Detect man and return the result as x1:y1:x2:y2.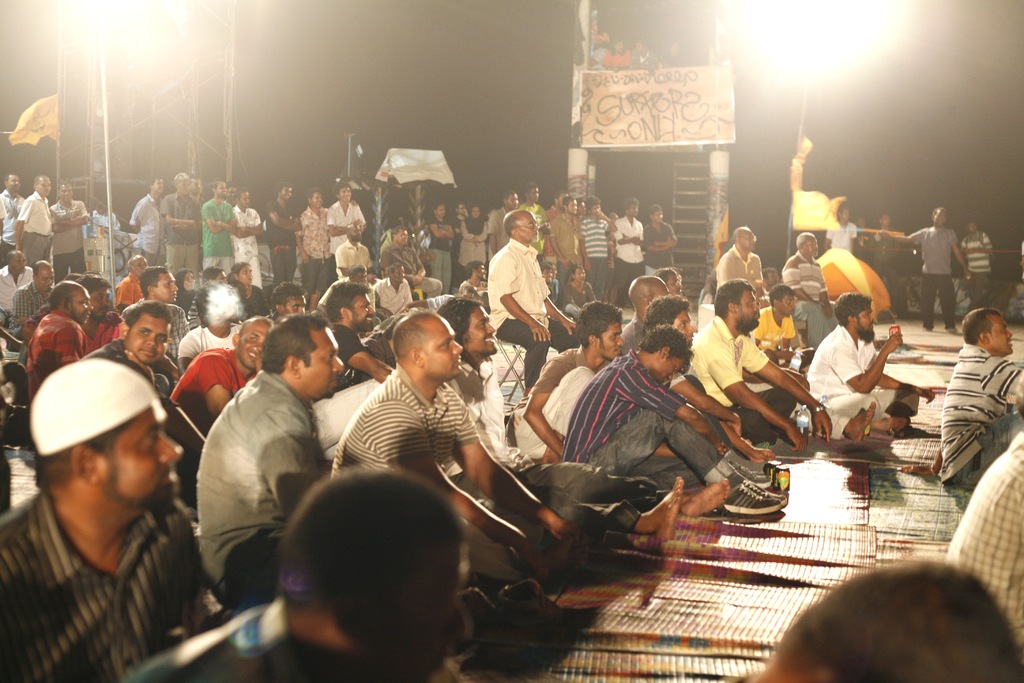
329:220:373:268.
